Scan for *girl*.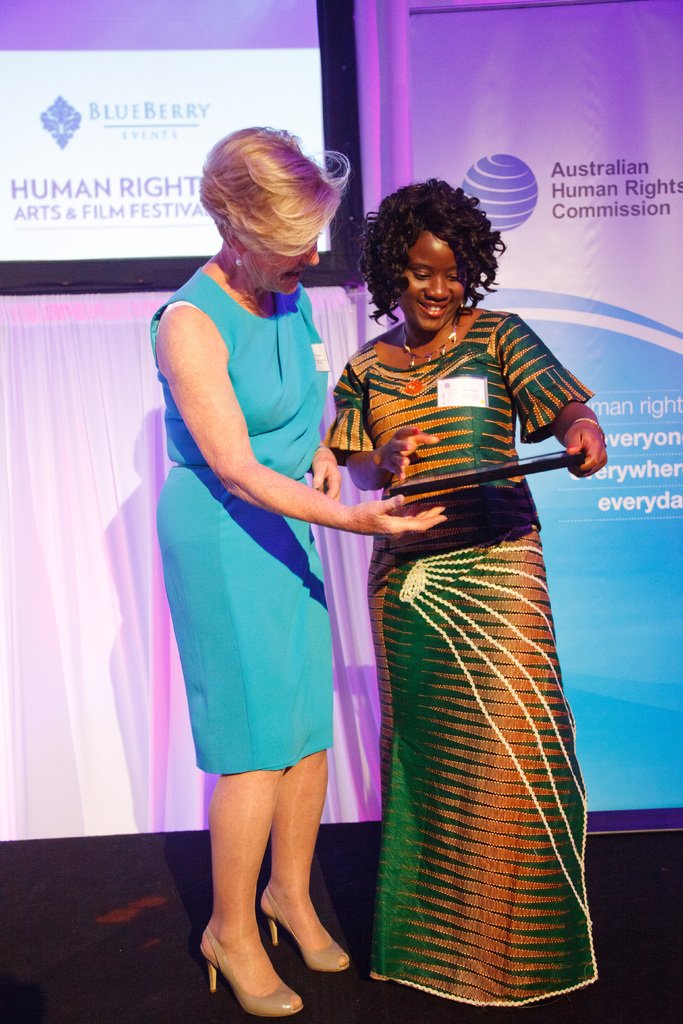
Scan result: {"x1": 135, "y1": 131, "x2": 445, "y2": 1023}.
